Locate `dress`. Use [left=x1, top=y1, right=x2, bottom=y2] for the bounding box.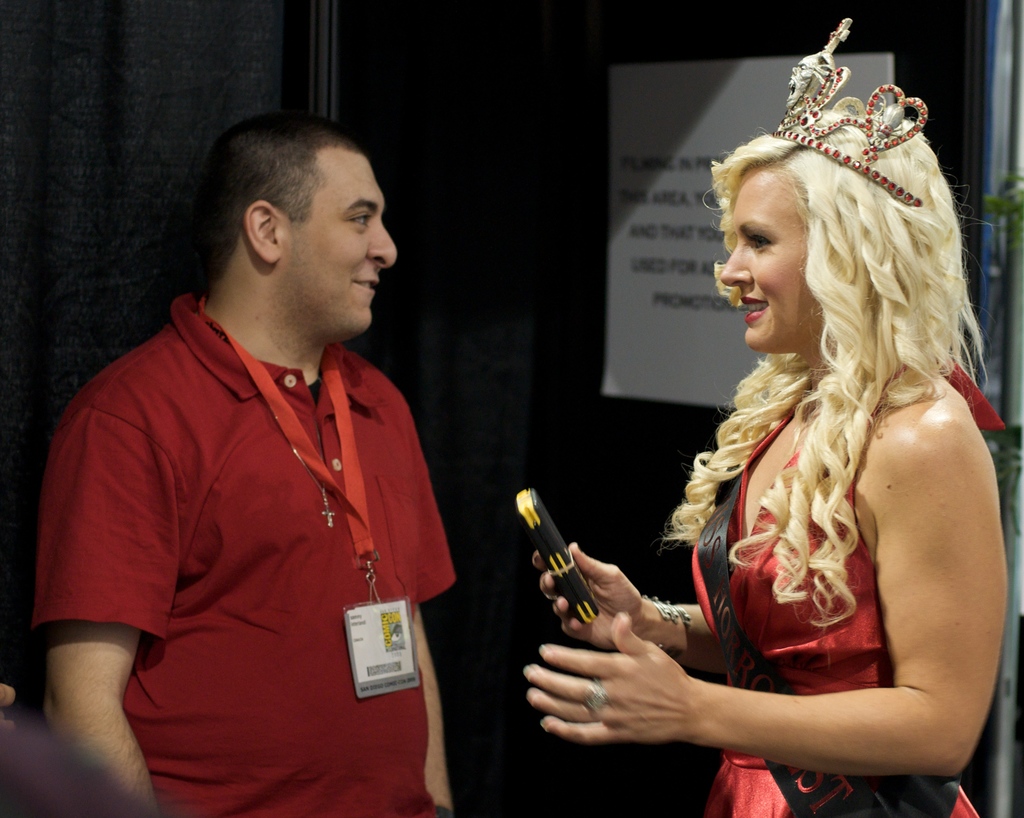
[left=692, top=355, right=1005, bottom=817].
